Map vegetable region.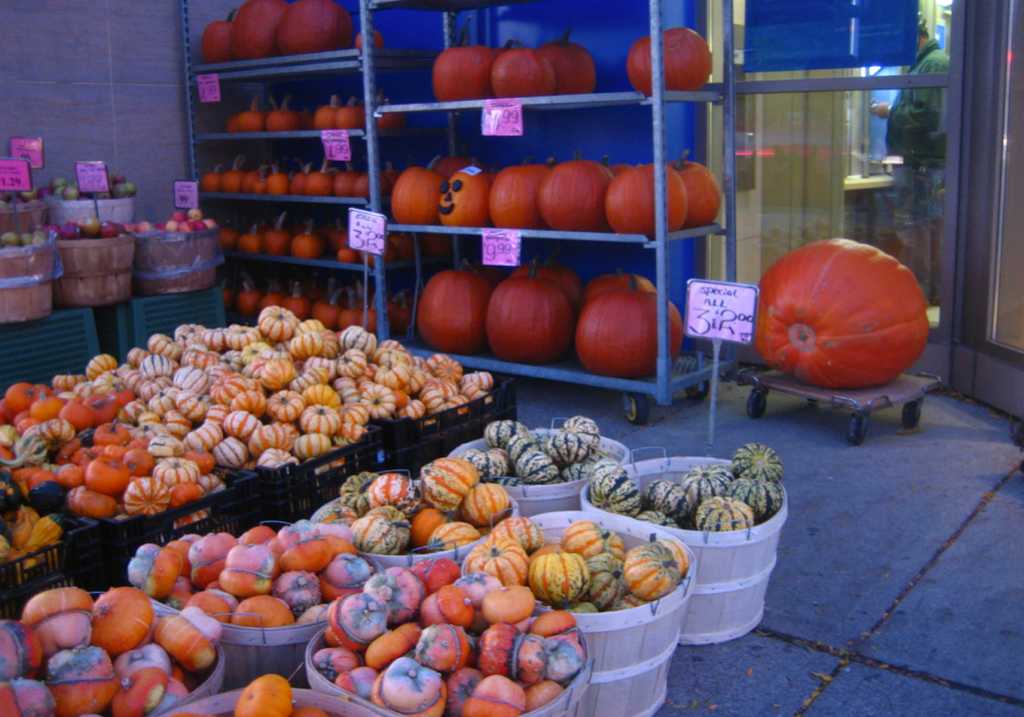
Mapped to BBox(164, 538, 198, 586).
